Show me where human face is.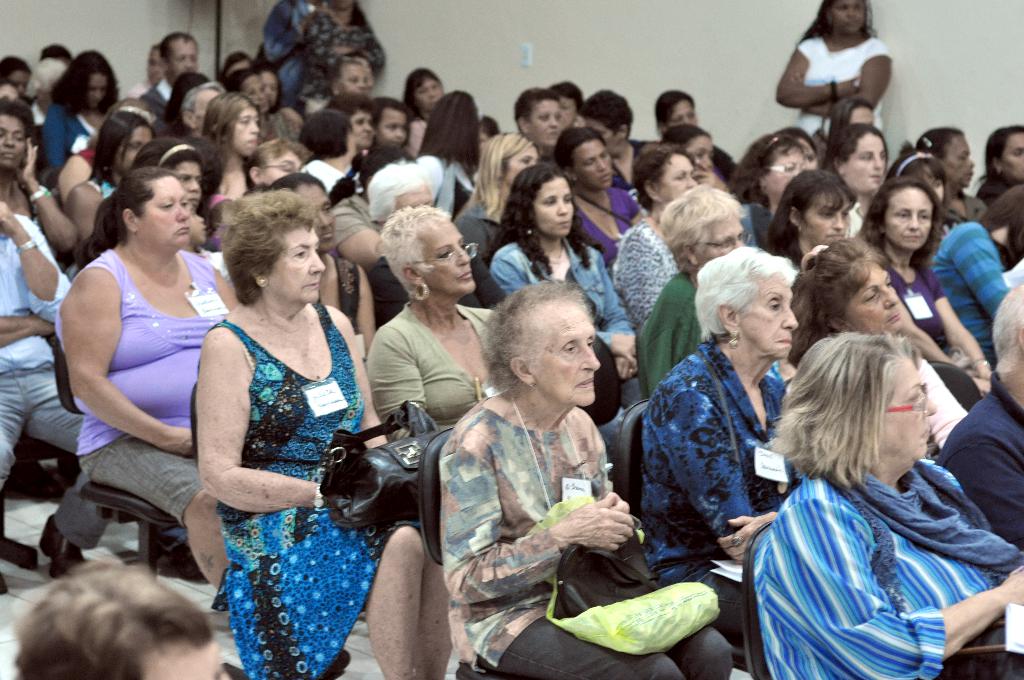
human face is at (x1=844, y1=131, x2=889, y2=190).
